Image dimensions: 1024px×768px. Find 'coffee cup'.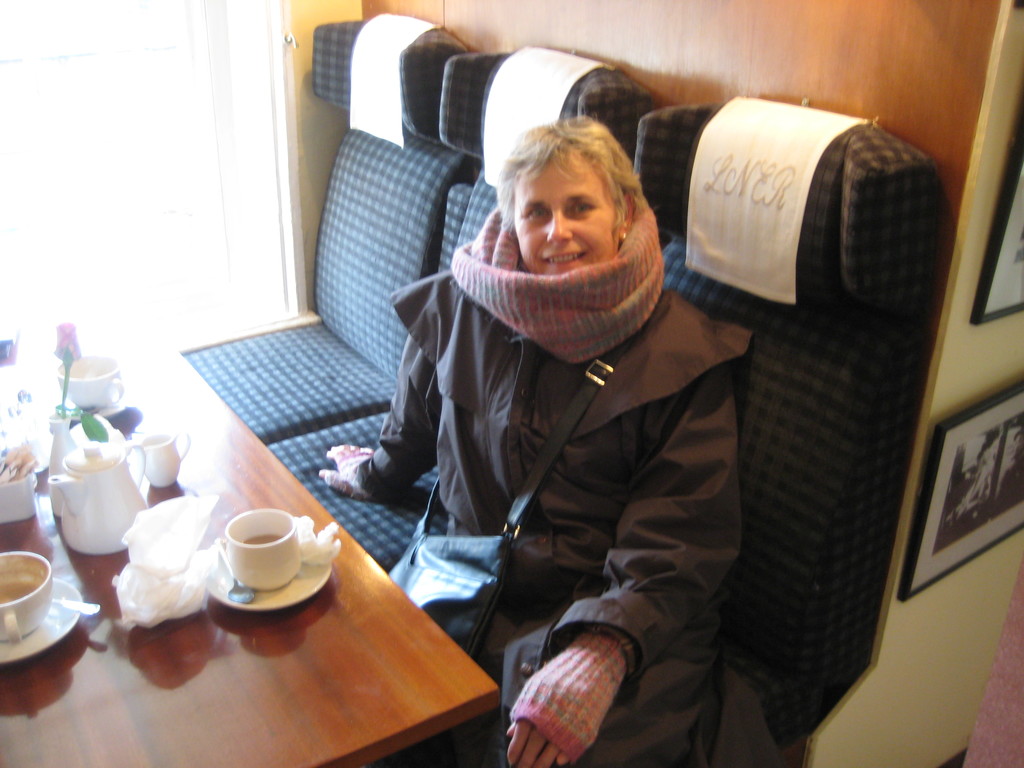
locate(0, 550, 52, 642).
